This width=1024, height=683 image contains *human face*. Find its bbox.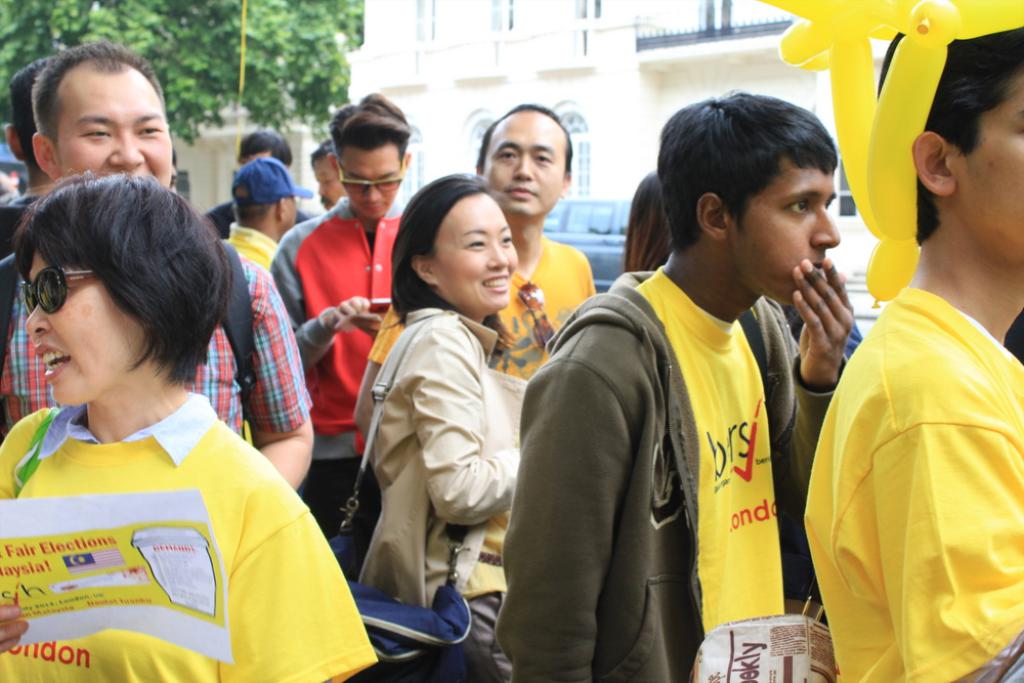
734 150 833 313.
